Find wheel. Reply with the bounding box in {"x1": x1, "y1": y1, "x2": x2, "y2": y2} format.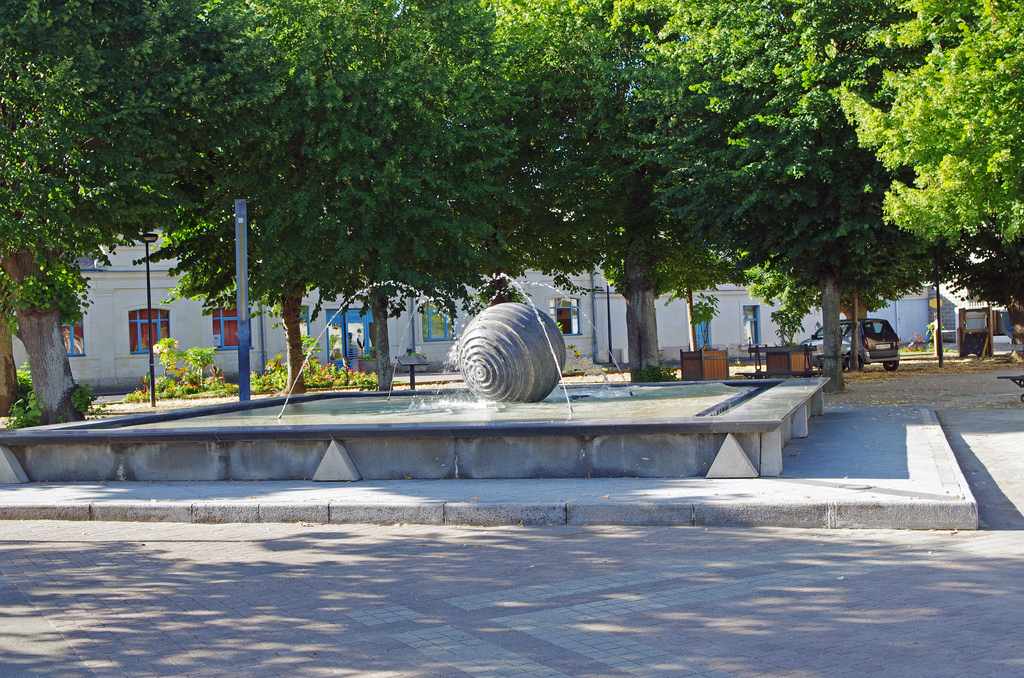
{"x1": 846, "y1": 357, "x2": 862, "y2": 370}.
